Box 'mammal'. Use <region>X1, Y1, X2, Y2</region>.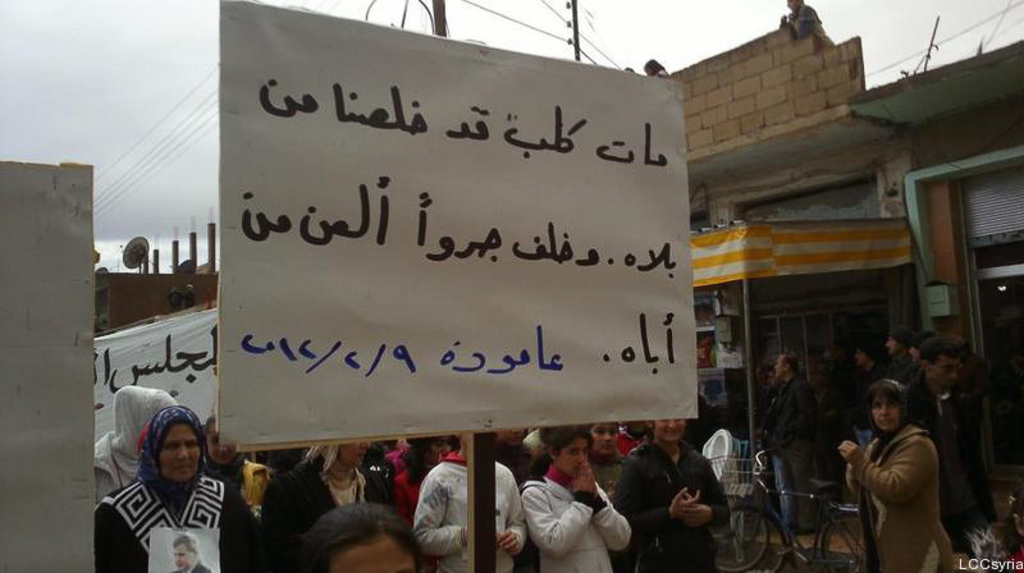
<region>265, 432, 383, 567</region>.
